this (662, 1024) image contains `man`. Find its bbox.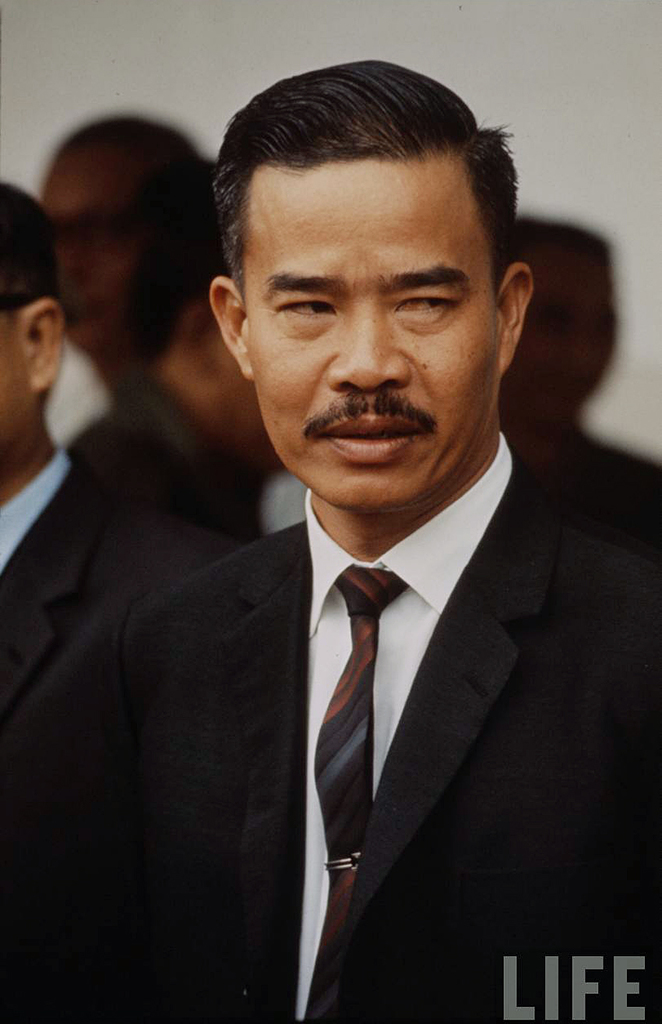
(0, 182, 230, 729).
